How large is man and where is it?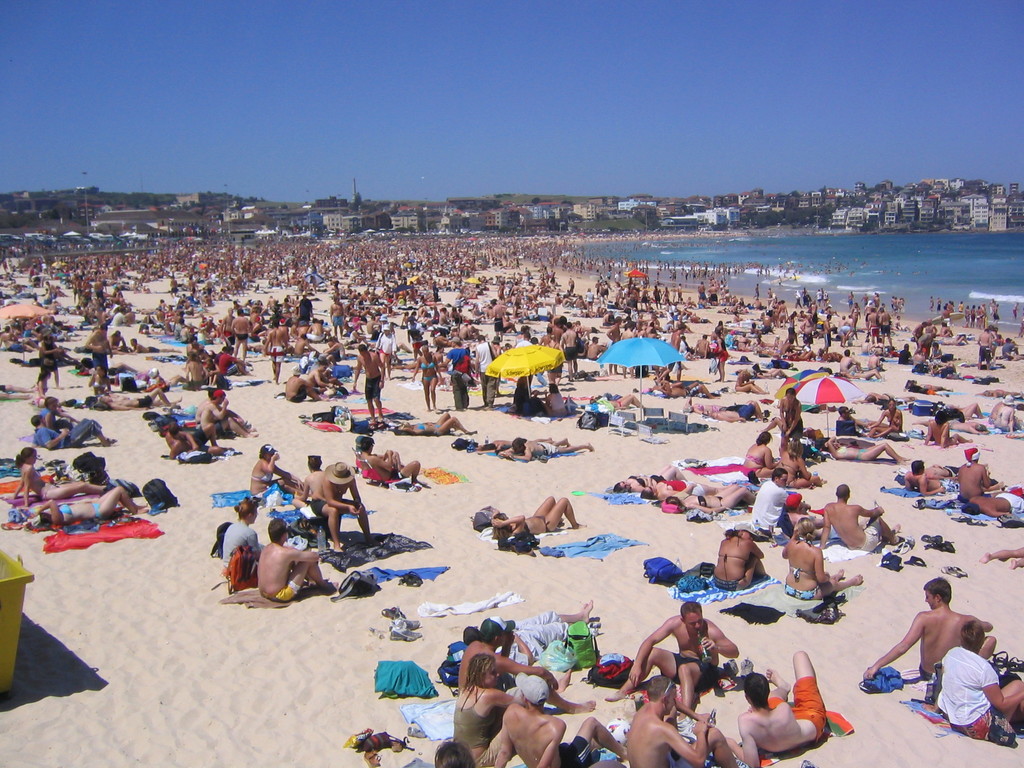
Bounding box: [x1=816, y1=291, x2=825, y2=309].
